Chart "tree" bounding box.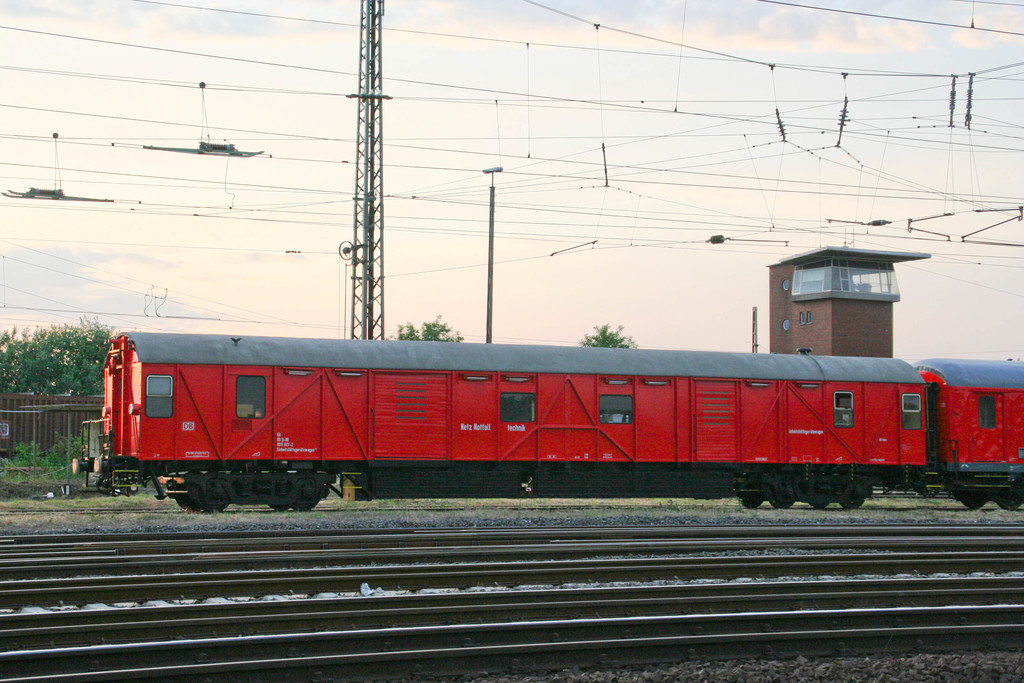
Charted: x1=581, y1=321, x2=641, y2=349.
